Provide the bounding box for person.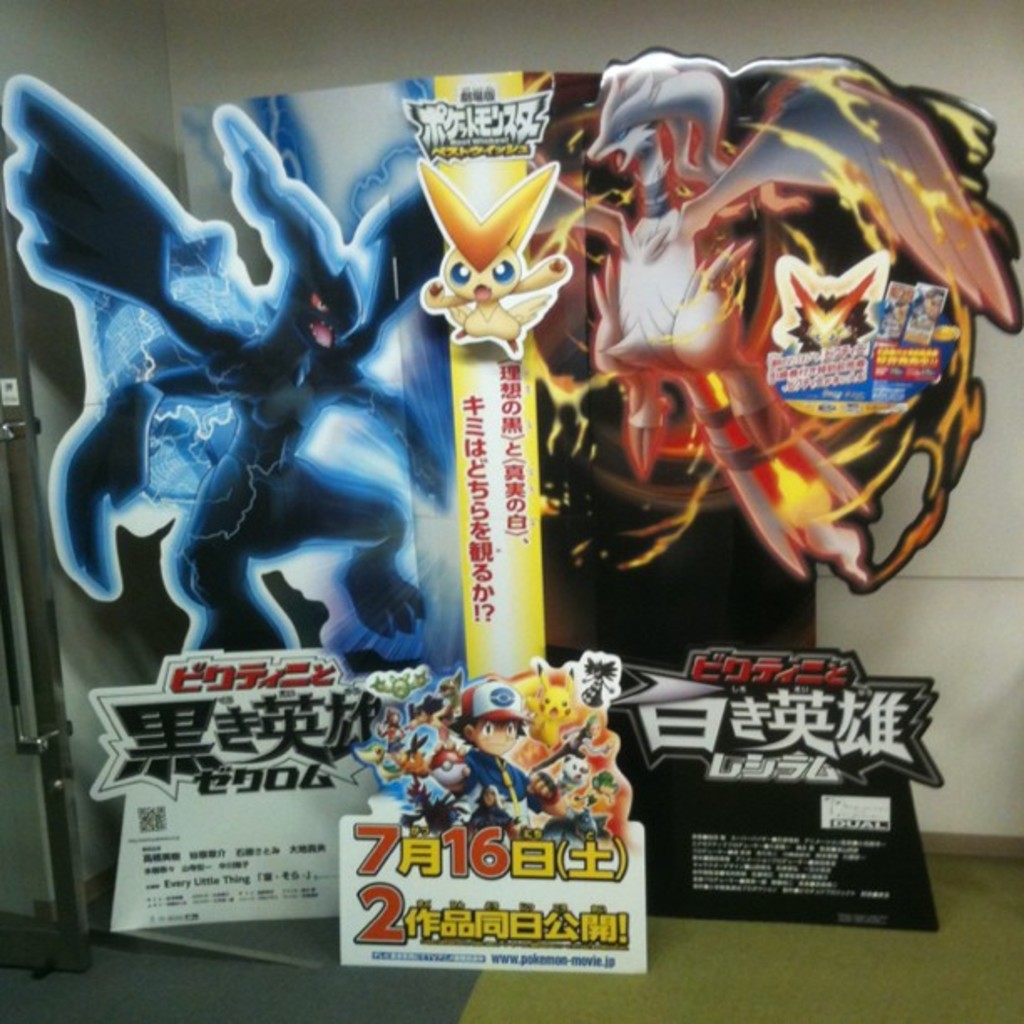
box=[447, 673, 556, 828].
